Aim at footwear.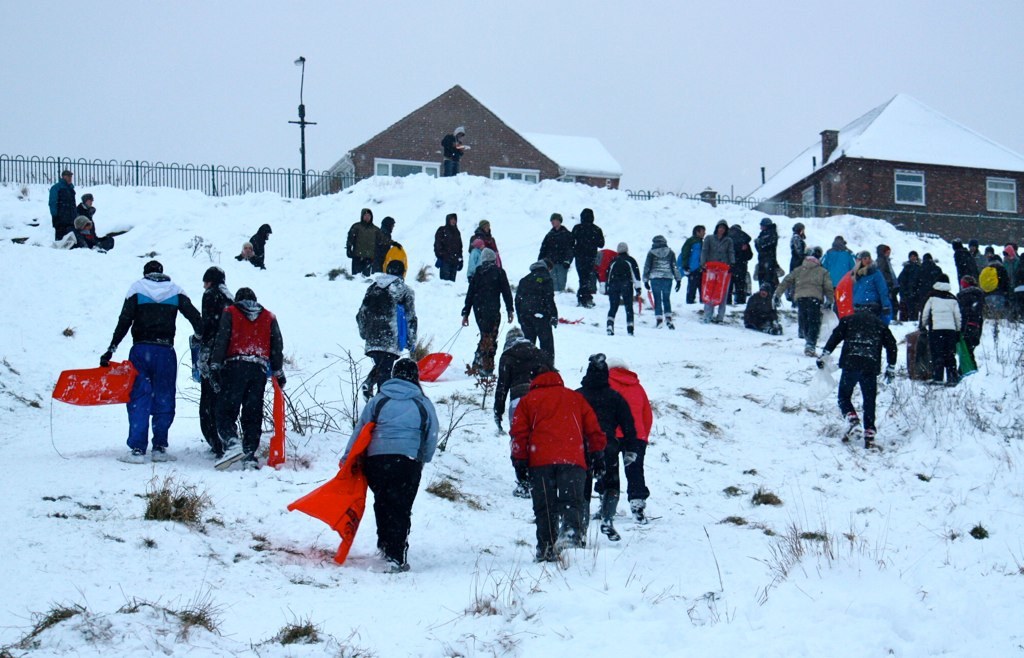
Aimed at x1=626 y1=324 x2=636 y2=338.
